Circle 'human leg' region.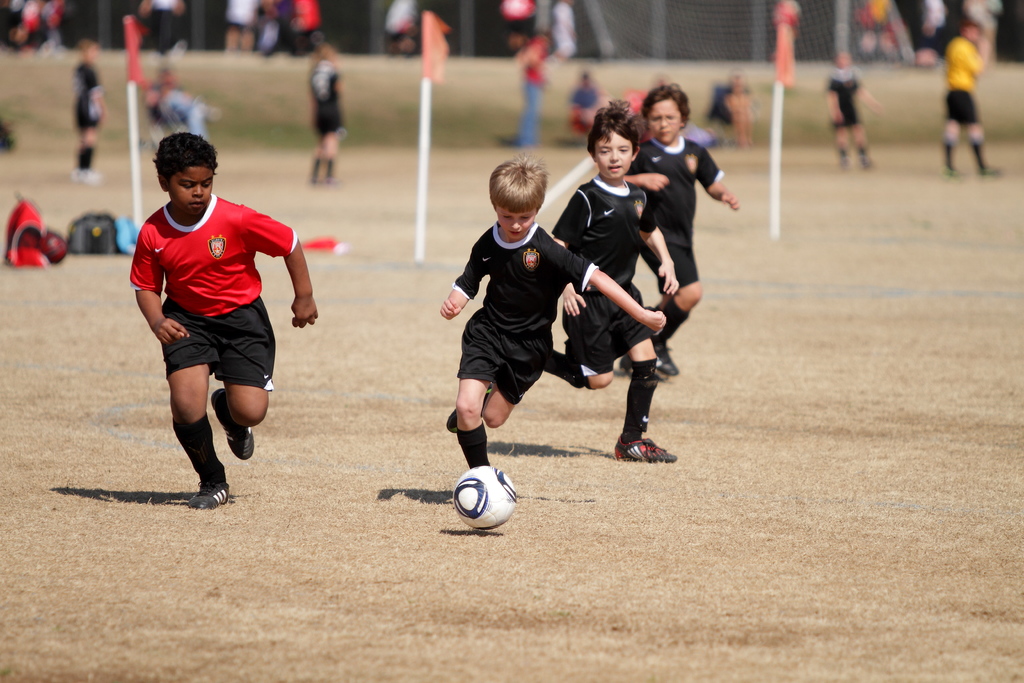
Region: [left=611, top=233, right=701, bottom=380].
